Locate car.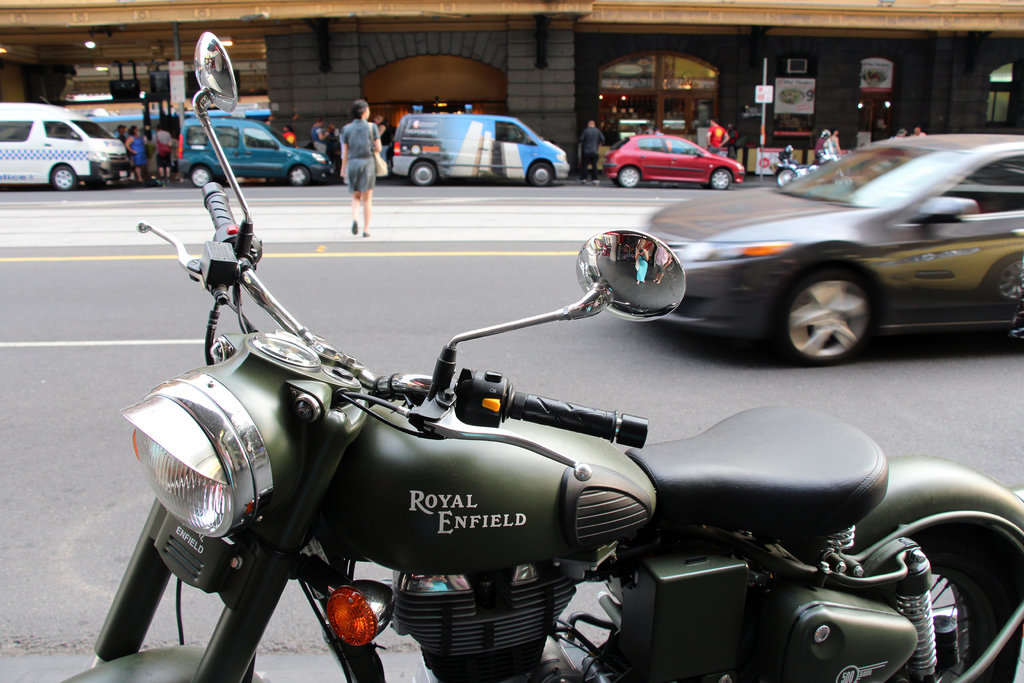
Bounding box: pyautogui.locateOnScreen(602, 129, 743, 190).
